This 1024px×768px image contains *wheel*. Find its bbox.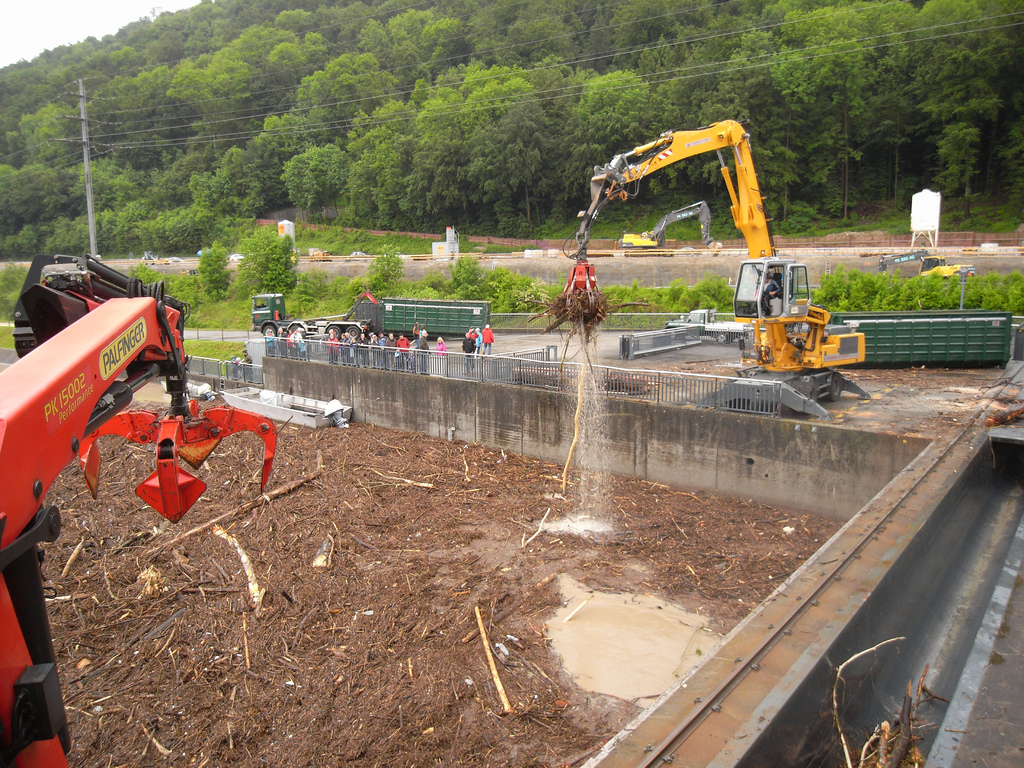
[x1=346, y1=328, x2=361, y2=340].
